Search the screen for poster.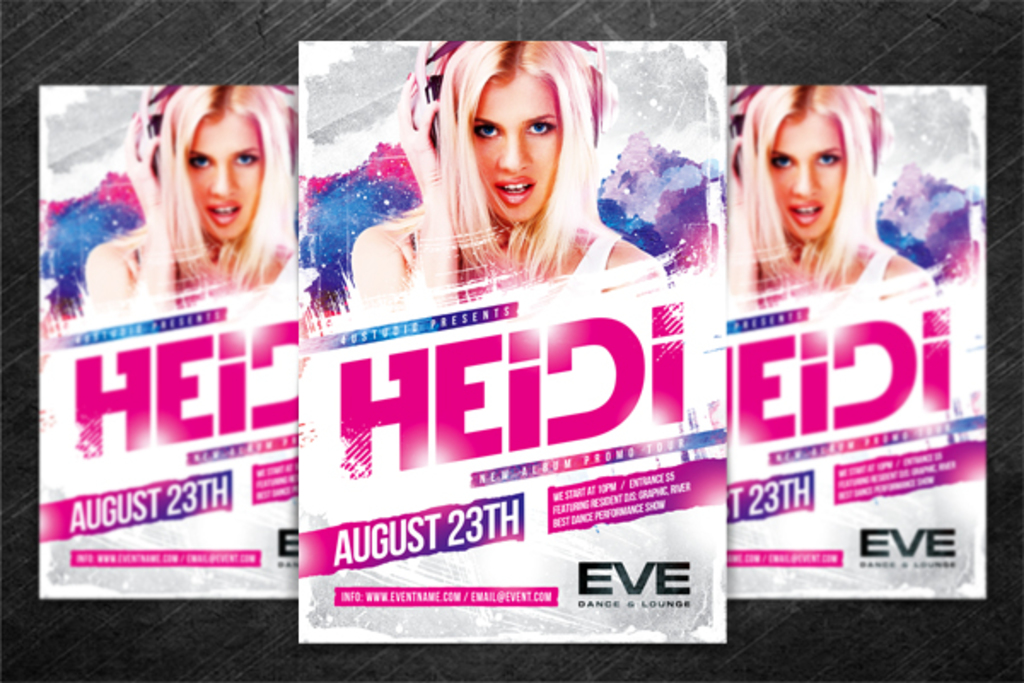
Found at Rect(41, 79, 300, 604).
